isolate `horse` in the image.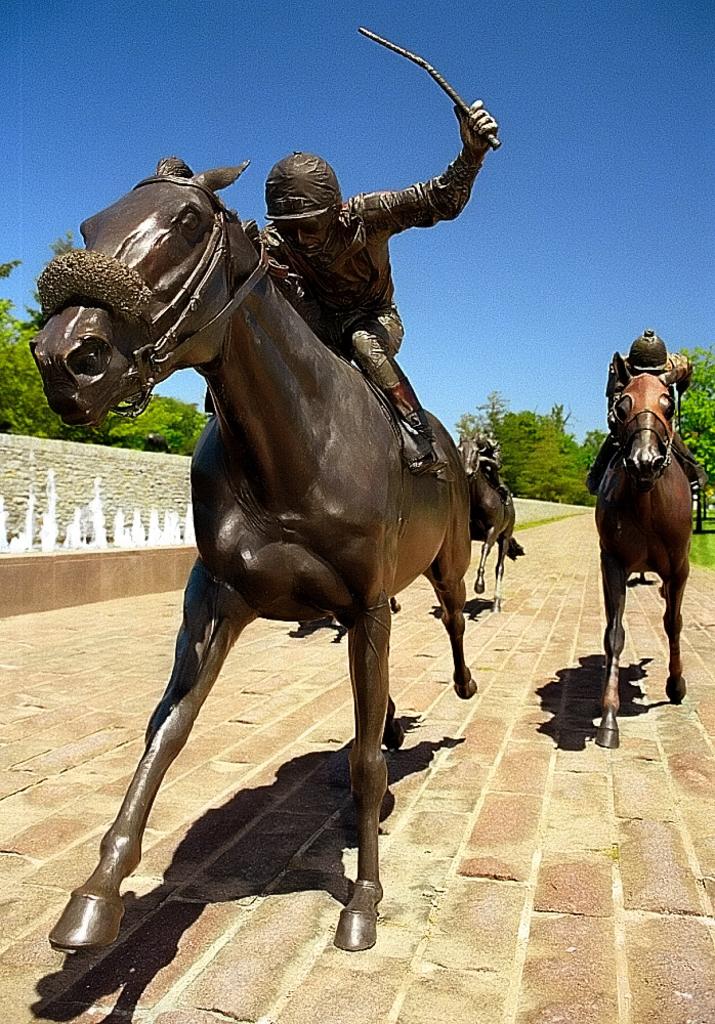
Isolated region: l=27, t=153, r=474, b=956.
